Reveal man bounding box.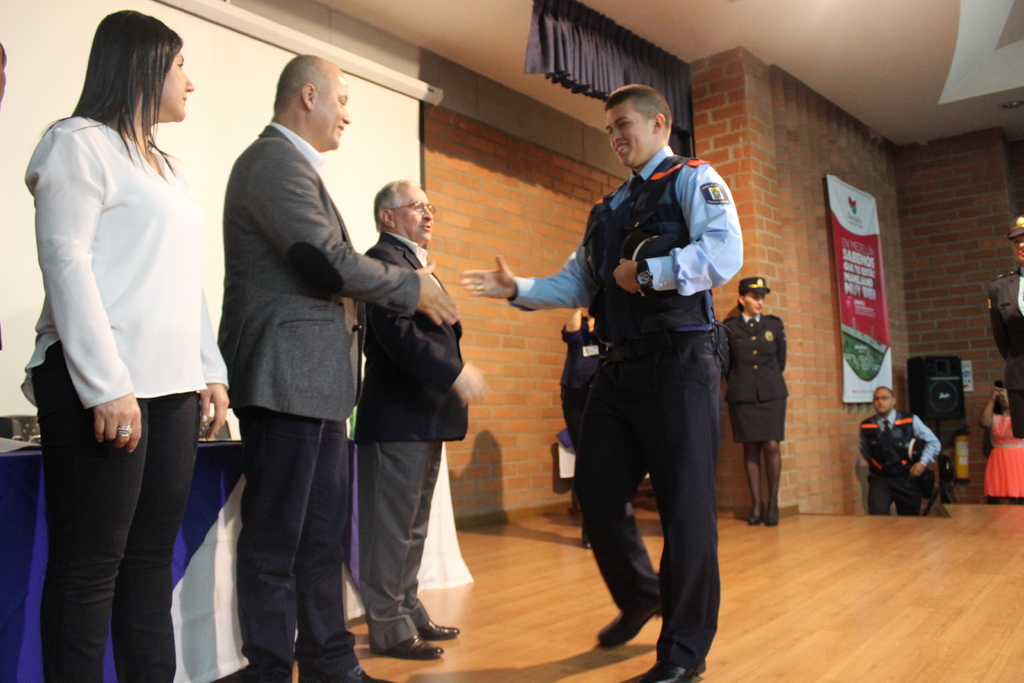
Revealed: [x1=350, y1=177, x2=484, y2=660].
